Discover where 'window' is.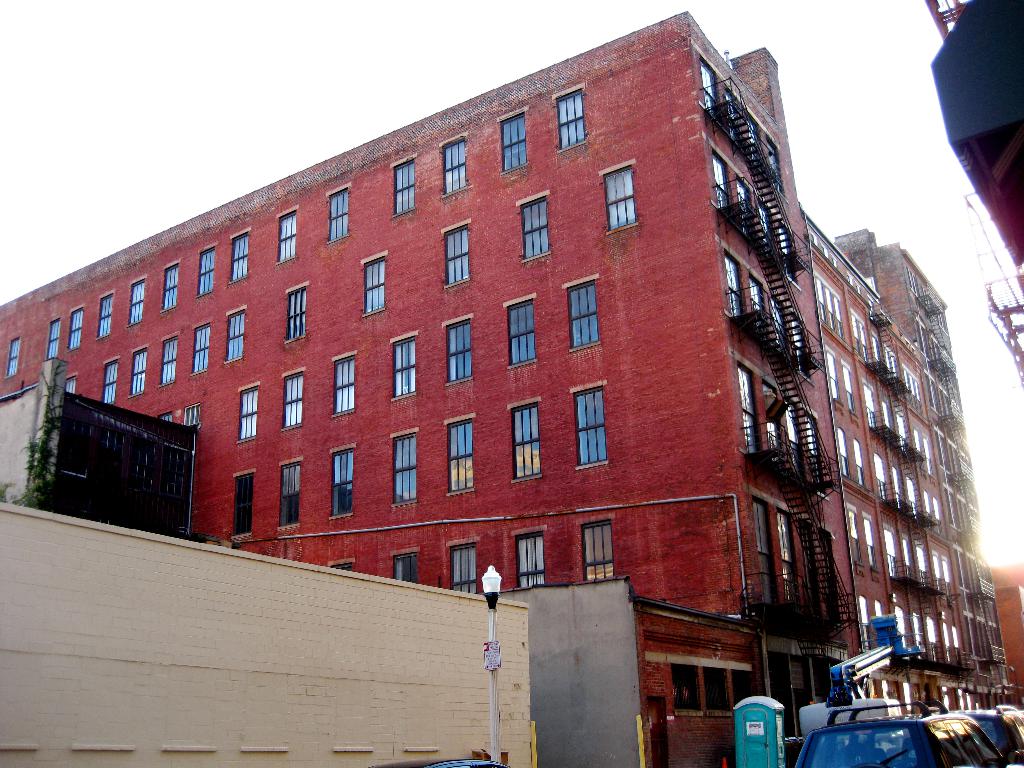
Discovered at box(329, 450, 356, 518).
